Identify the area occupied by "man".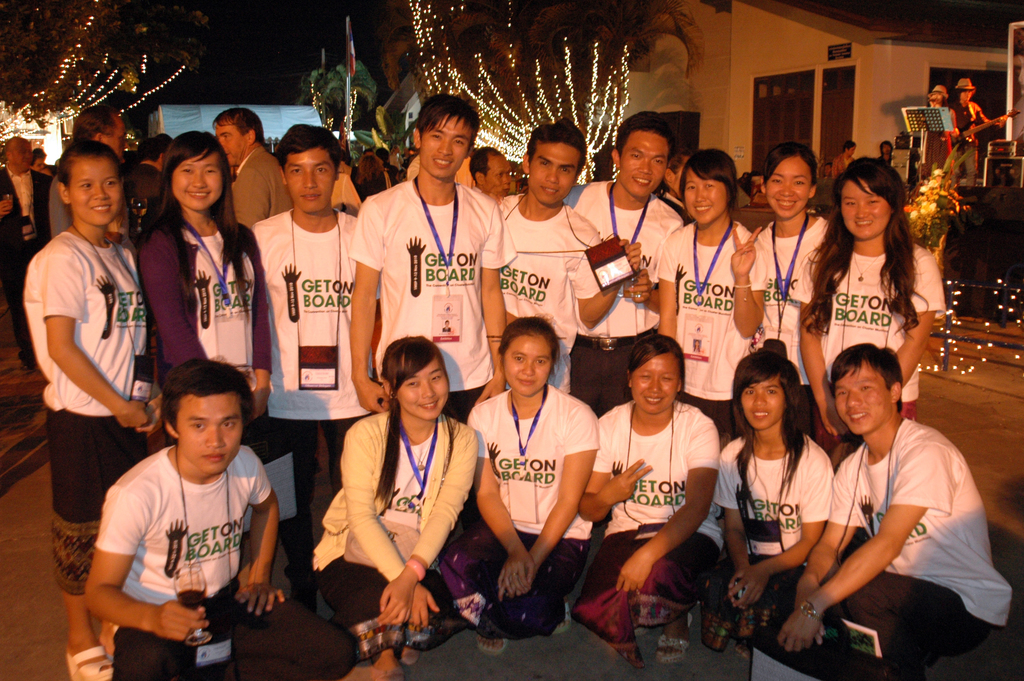
Area: {"left": 0, "top": 131, "right": 56, "bottom": 378}.
